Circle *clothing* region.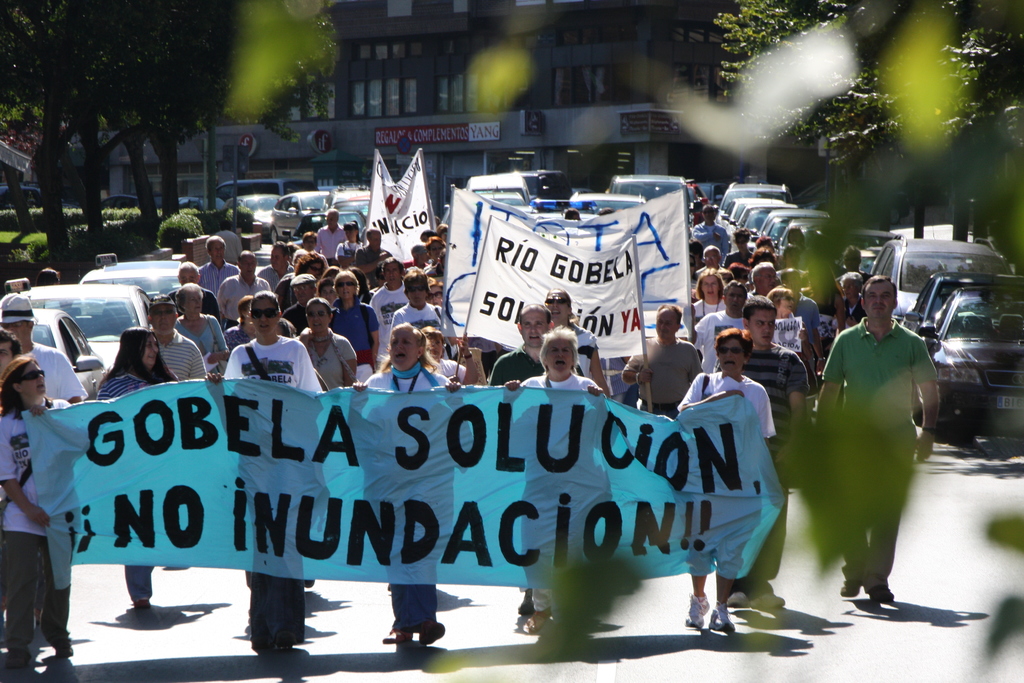
Region: 620,336,702,424.
